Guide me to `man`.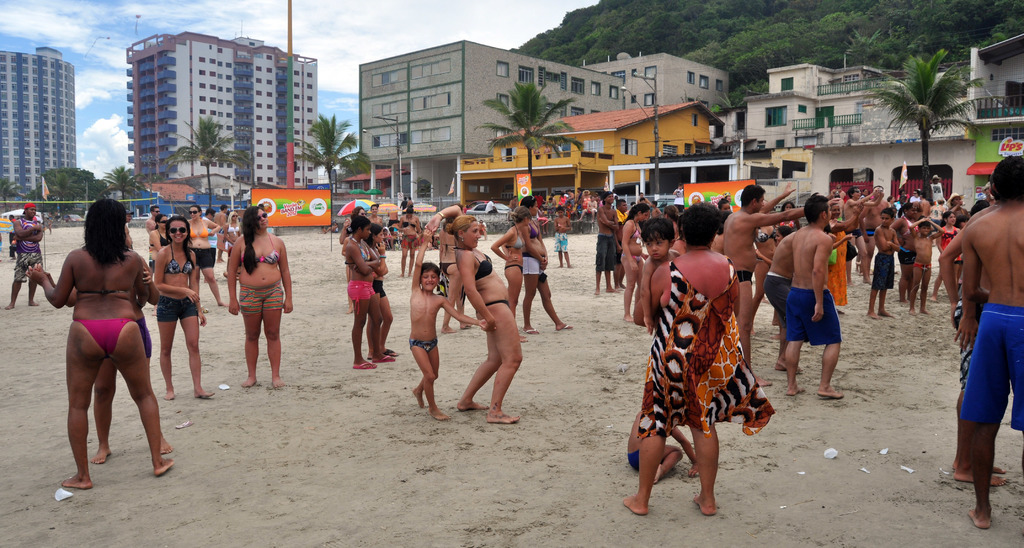
Guidance: region(721, 181, 837, 387).
